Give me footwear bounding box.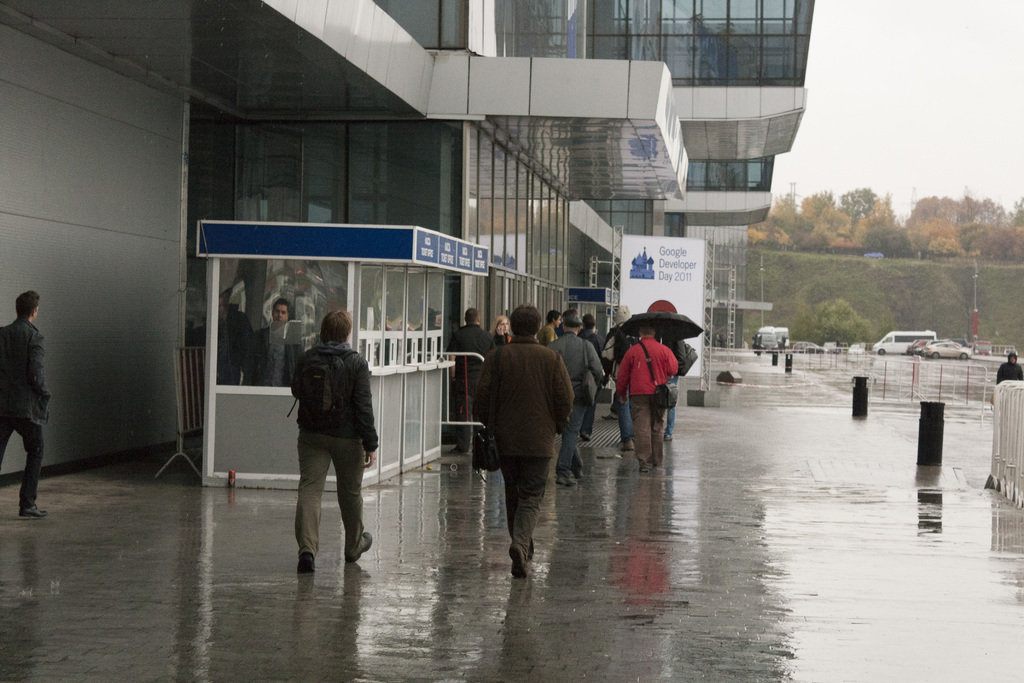
<box>637,466,649,473</box>.
